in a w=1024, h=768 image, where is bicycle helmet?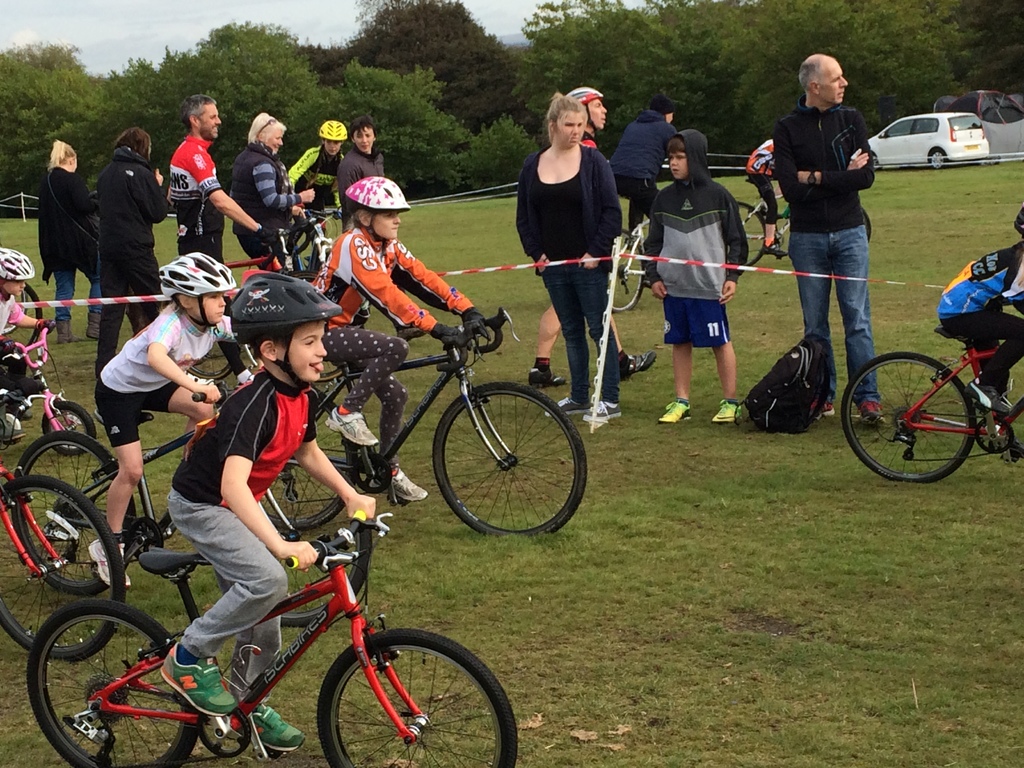
{"left": 227, "top": 265, "right": 334, "bottom": 337}.
